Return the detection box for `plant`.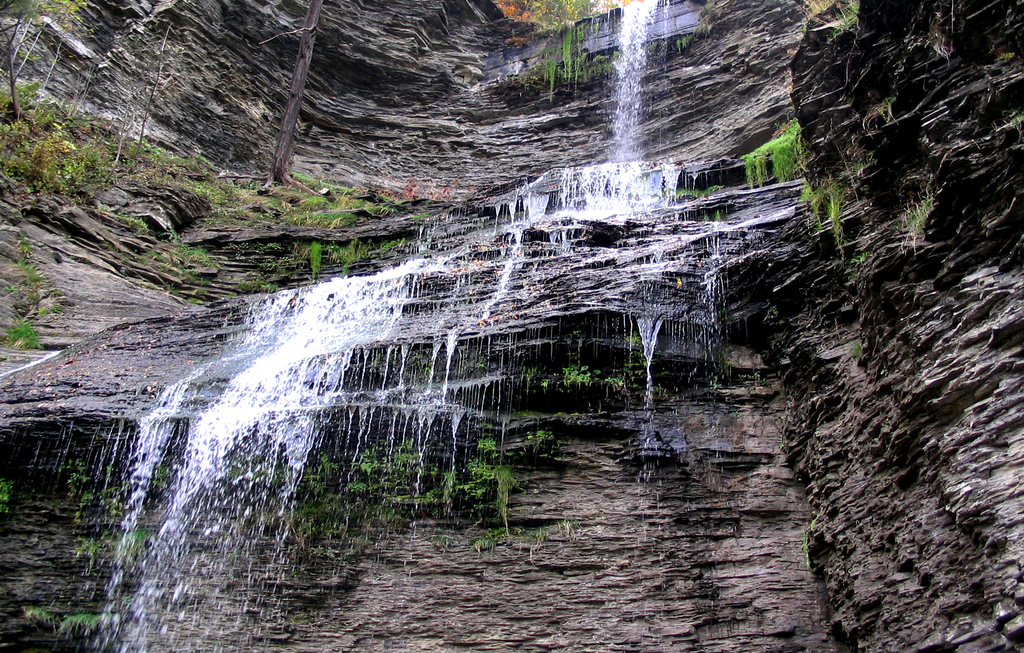
left=5, top=318, right=43, bottom=356.
